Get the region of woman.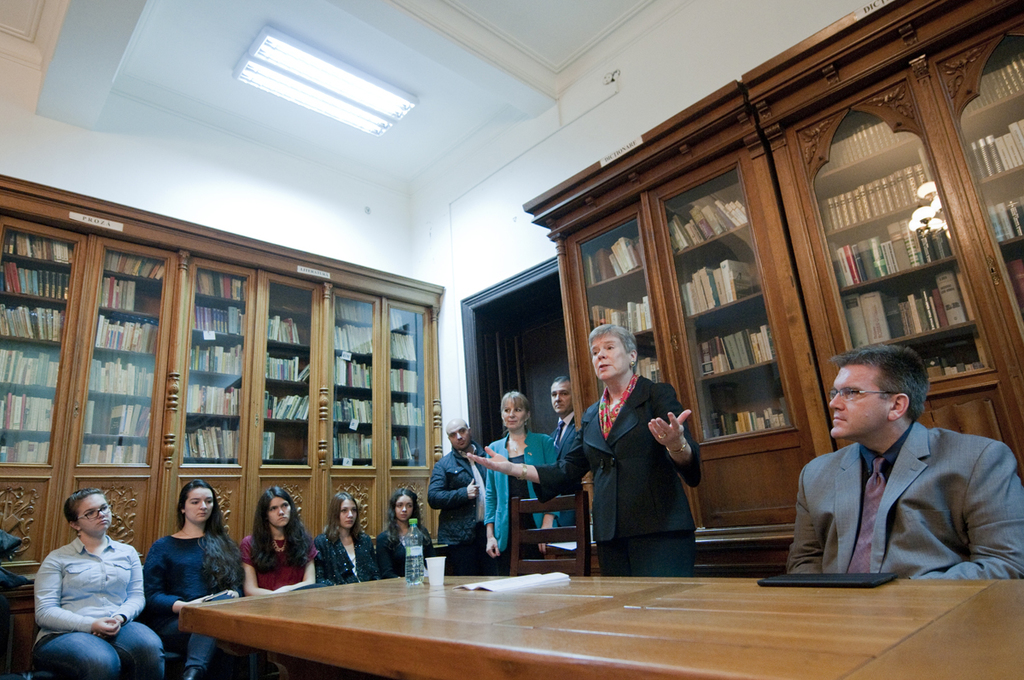
34, 484, 177, 679.
